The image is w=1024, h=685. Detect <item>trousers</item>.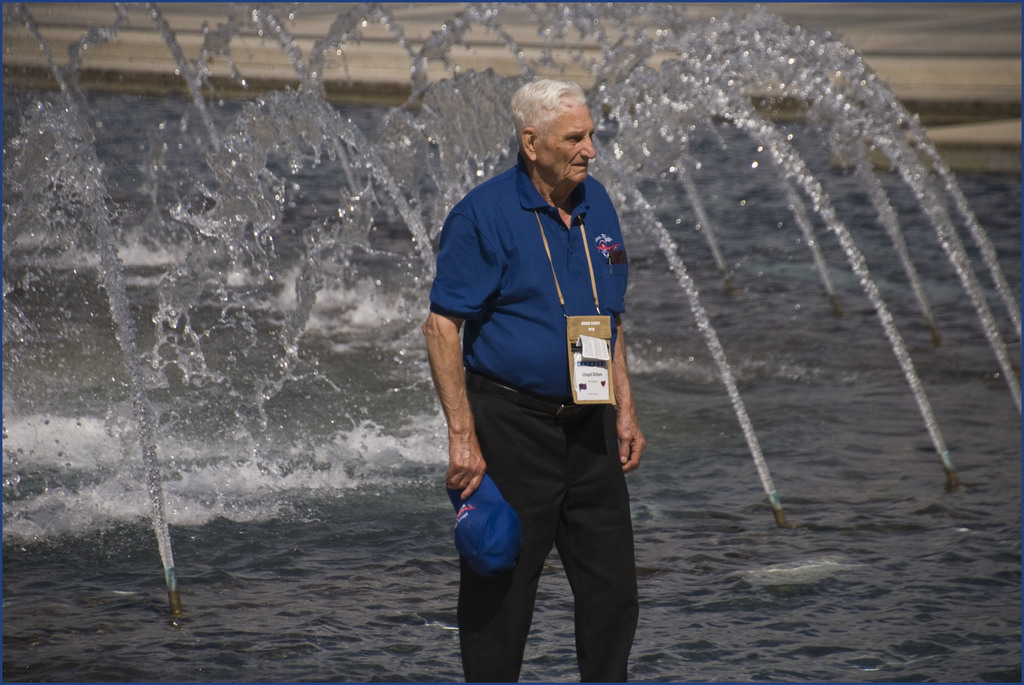
Detection: rect(468, 416, 640, 661).
